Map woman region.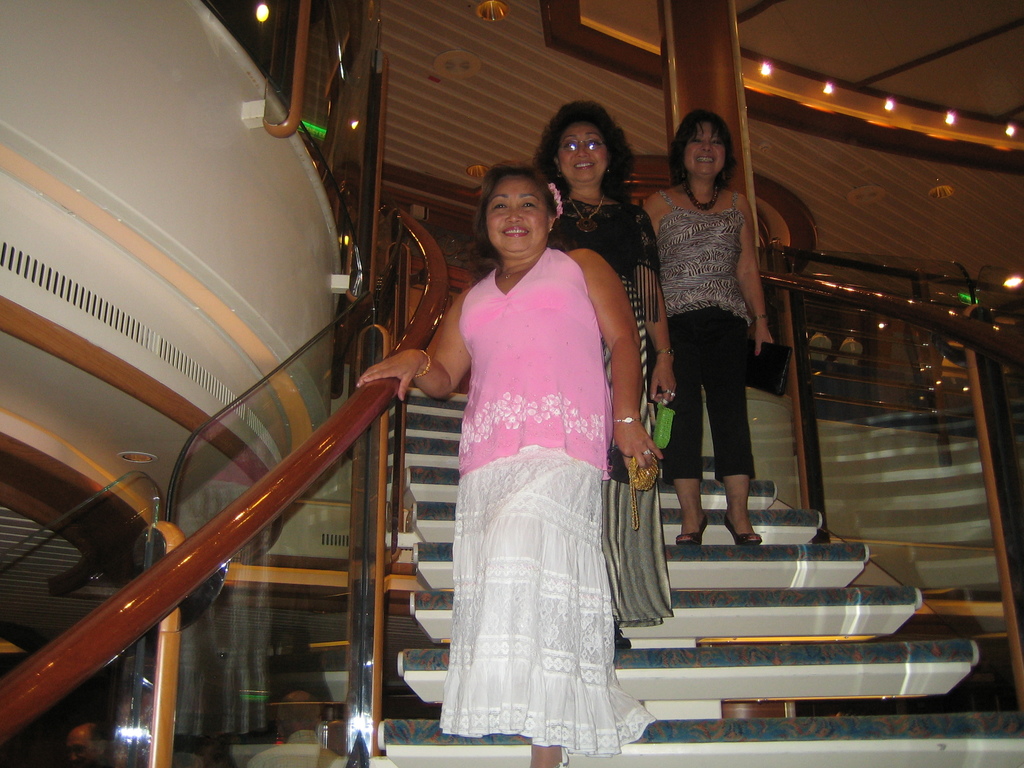
Mapped to (left=531, top=98, right=677, bottom=651).
